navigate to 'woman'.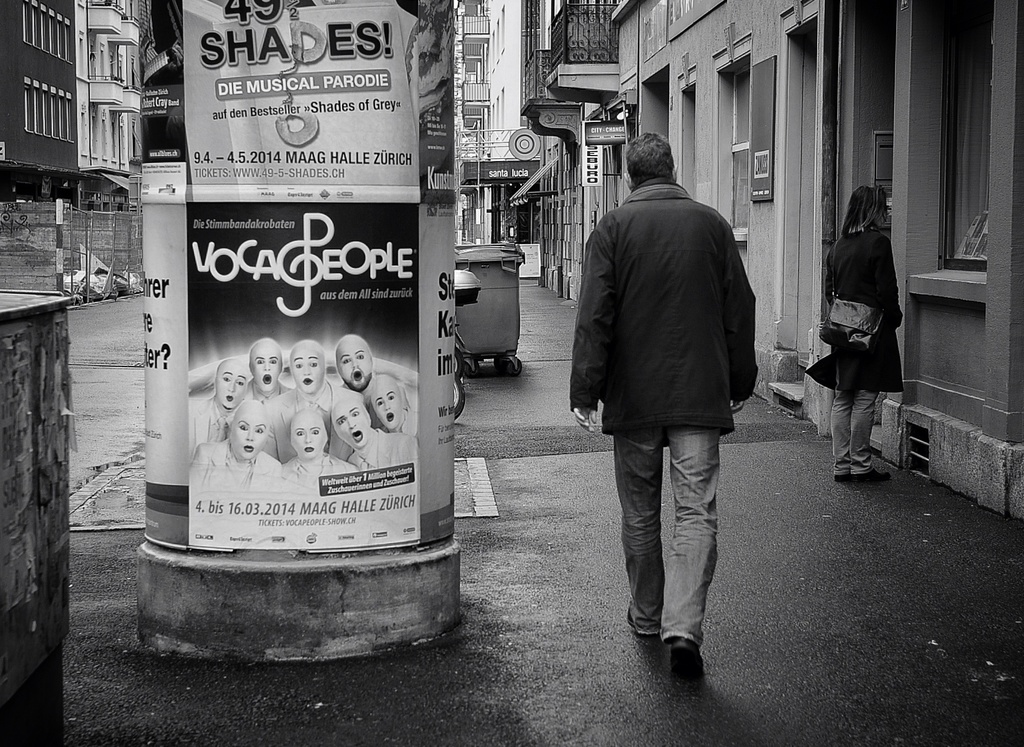
Navigation target: box=[817, 172, 921, 491].
